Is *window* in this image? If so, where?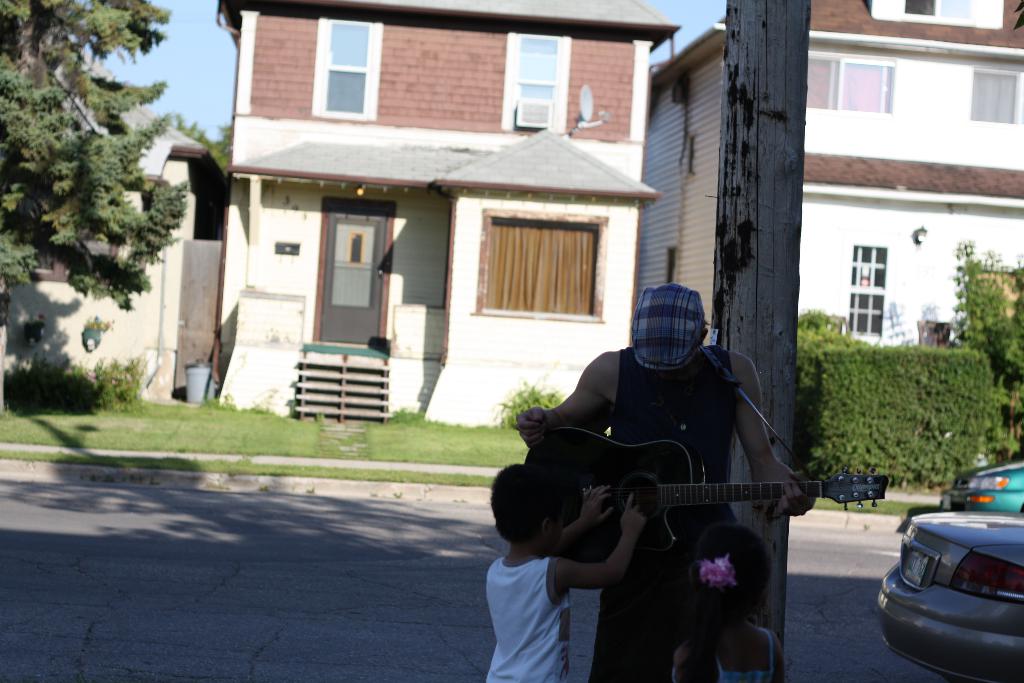
Yes, at [left=968, top=56, right=1016, bottom=128].
